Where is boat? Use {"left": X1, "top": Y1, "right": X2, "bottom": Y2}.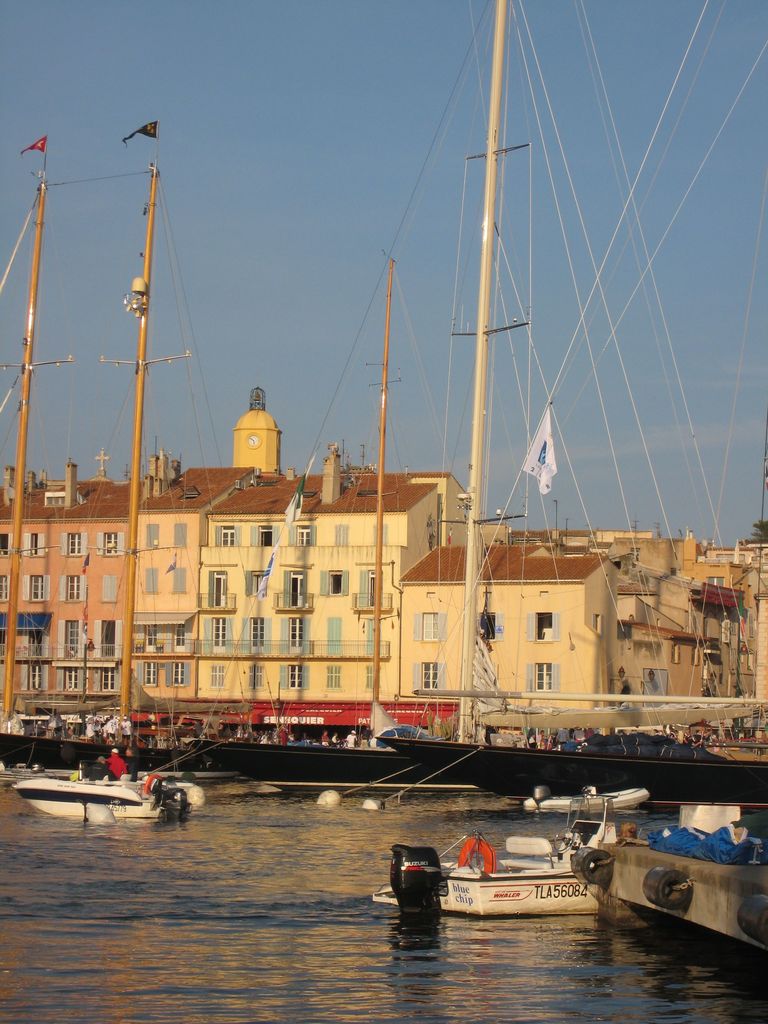
{"left": 15, "top": 751, "right": 200, "bottom": 824}.
